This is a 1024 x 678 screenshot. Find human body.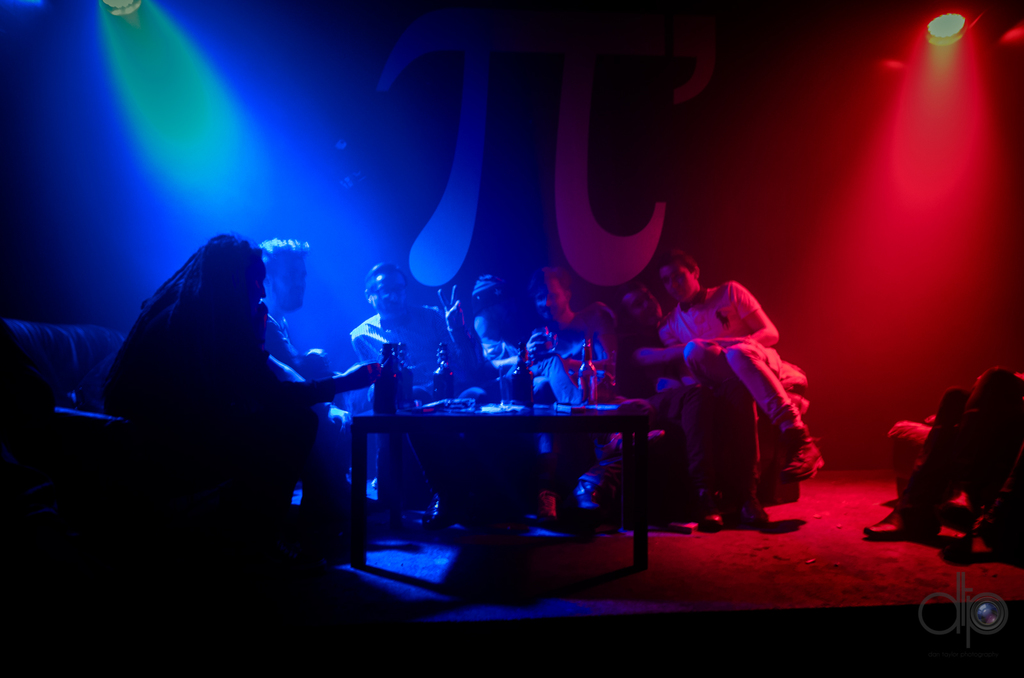
Bounding box: {"x1": 118, "y1": 265, "x2": 370, "y2": 549}.
